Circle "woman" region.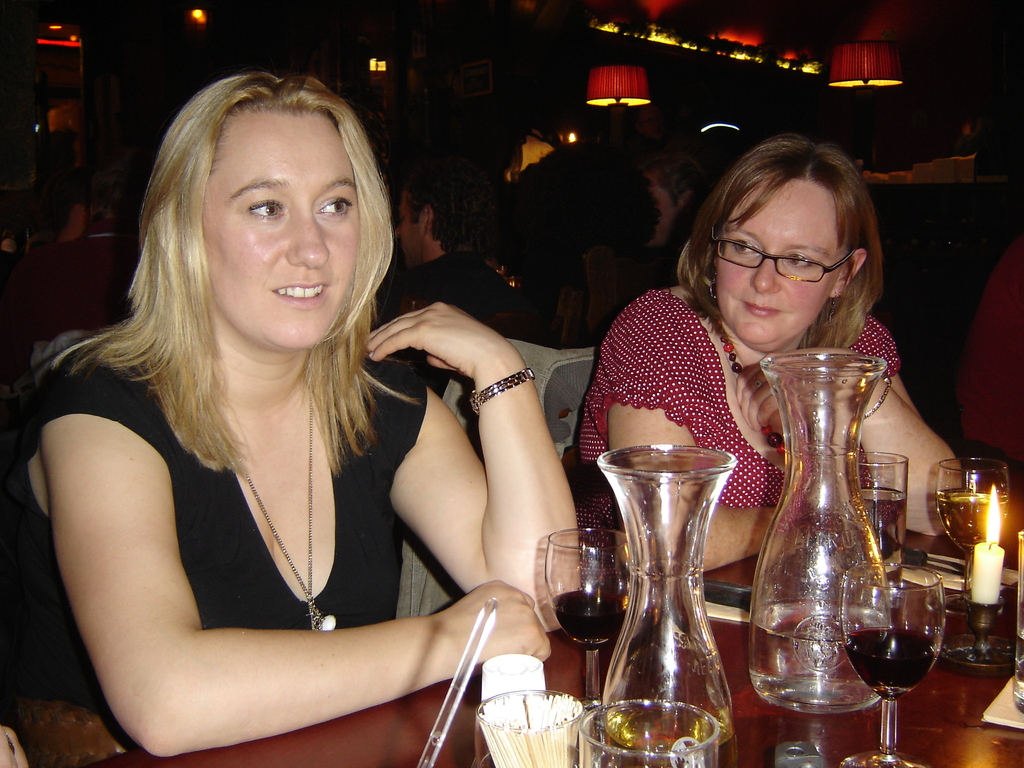
Region: x1=568 y1=140 x2=972 y2=574.
